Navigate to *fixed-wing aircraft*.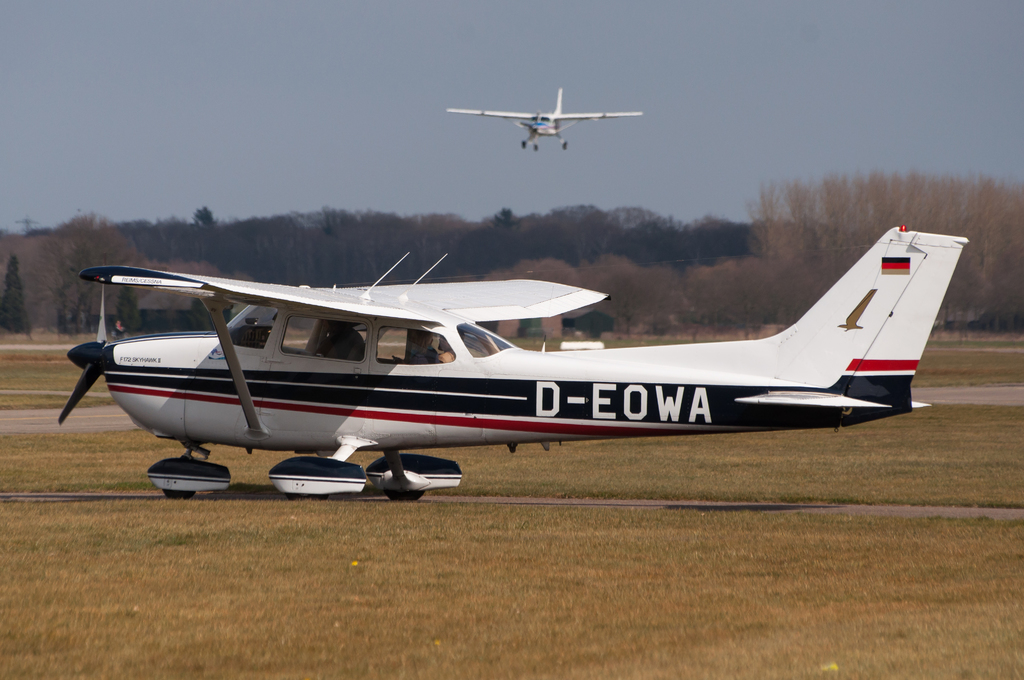
Navigation target: Rect(58, 223, 972, 508).
